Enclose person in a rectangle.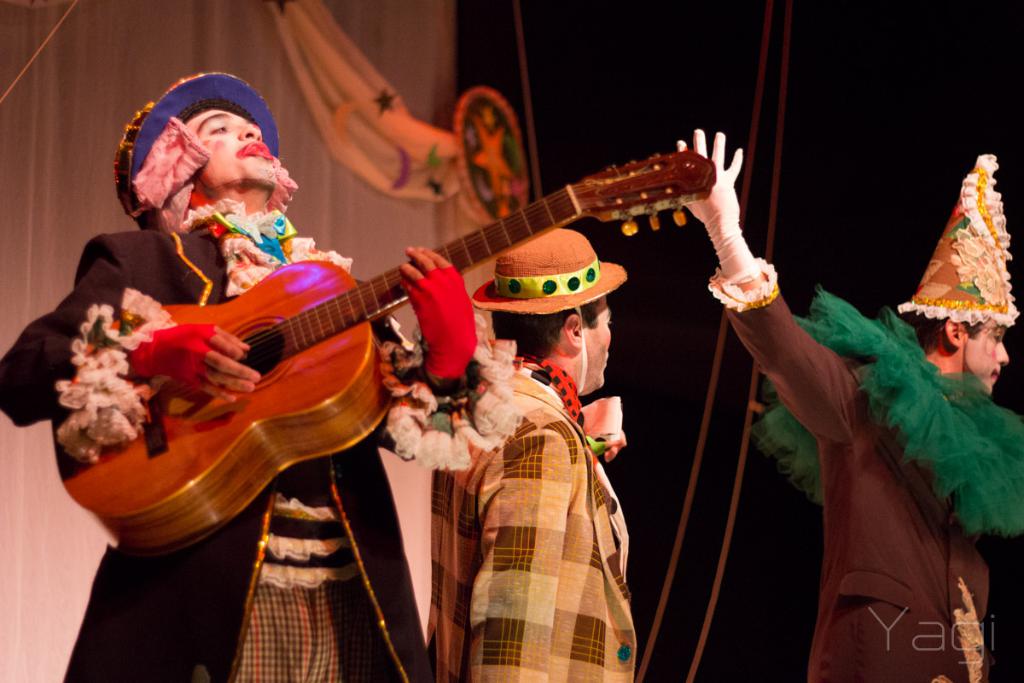
bbox=(676, 126, 1021, 682).
